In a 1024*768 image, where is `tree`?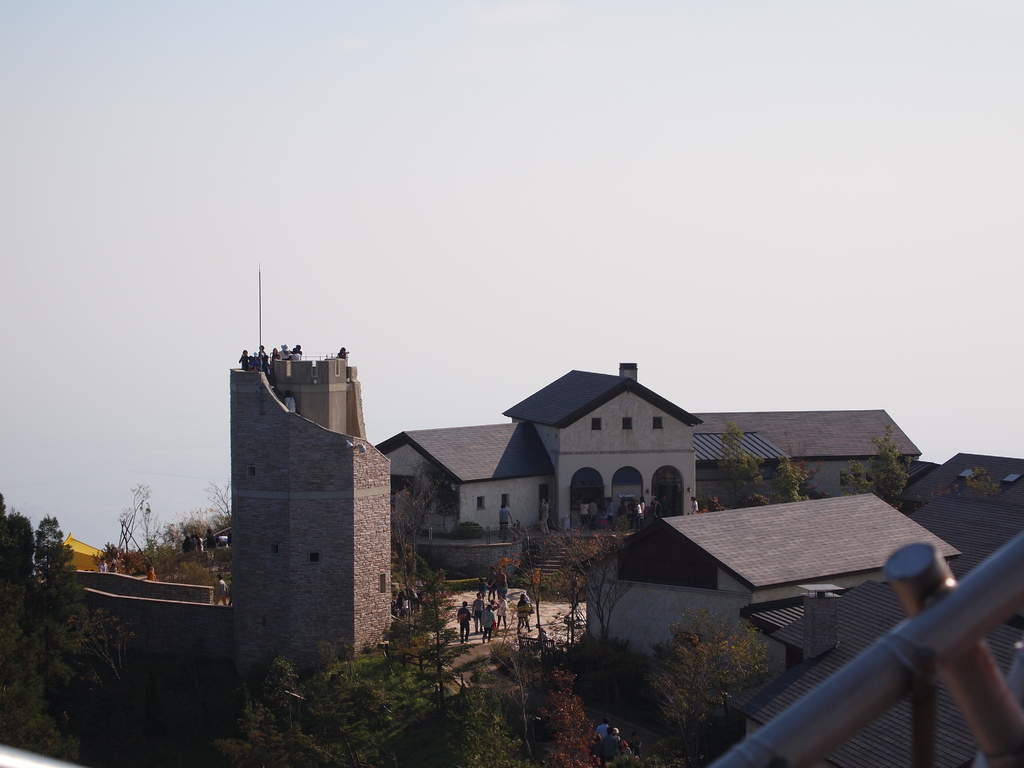
(x1=714, y1=425, x2=775, y2=509).
